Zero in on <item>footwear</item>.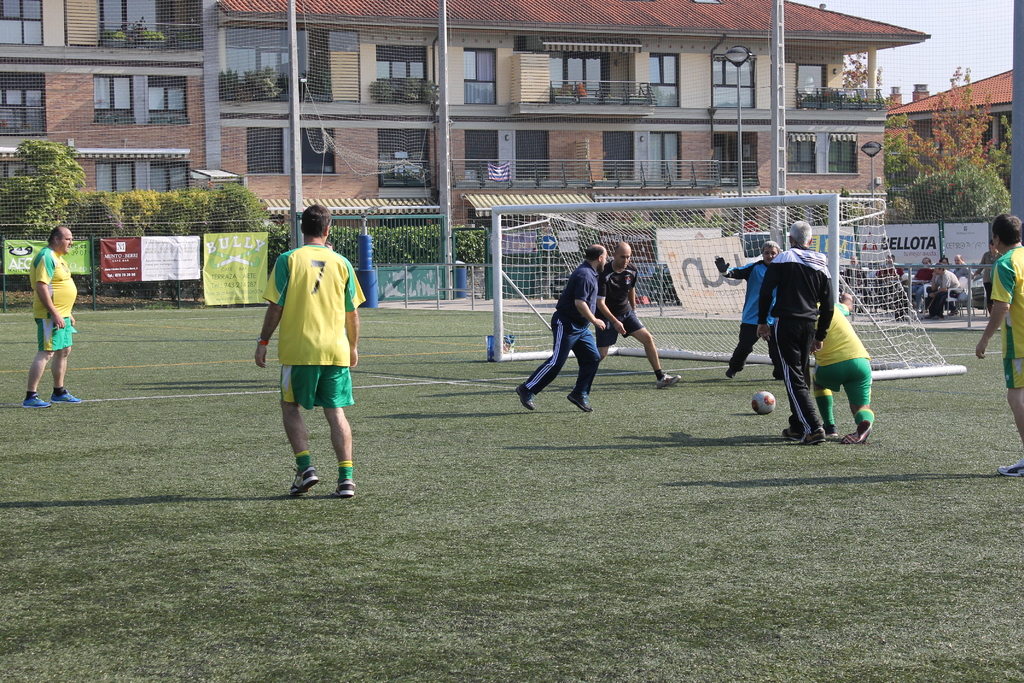
Zeroed in: Rect(658, 370, 680, 386).
